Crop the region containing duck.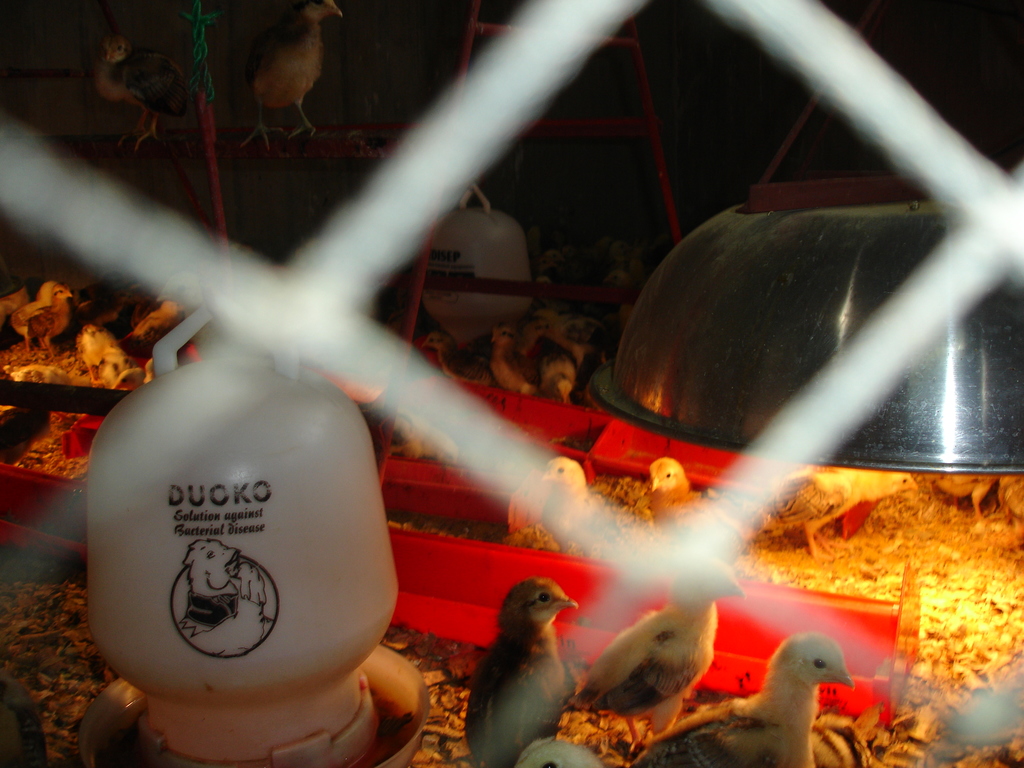
Crop region: region(995, 468, 1023, 520).
